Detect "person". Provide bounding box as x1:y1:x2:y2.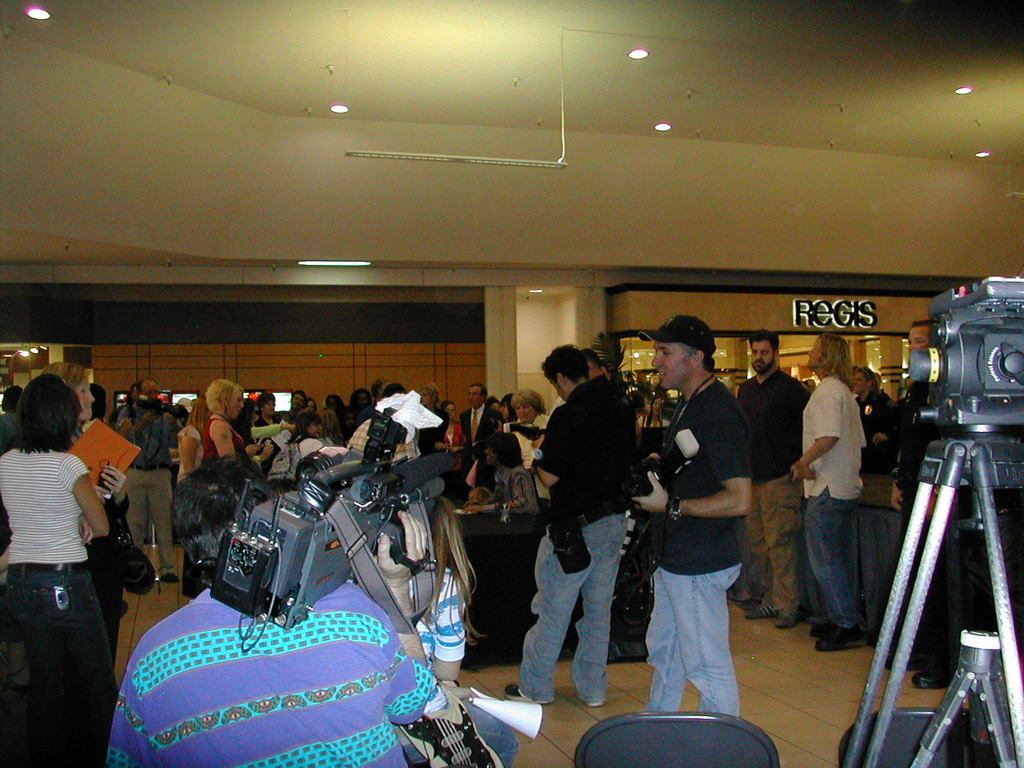
394:485:524:767.
